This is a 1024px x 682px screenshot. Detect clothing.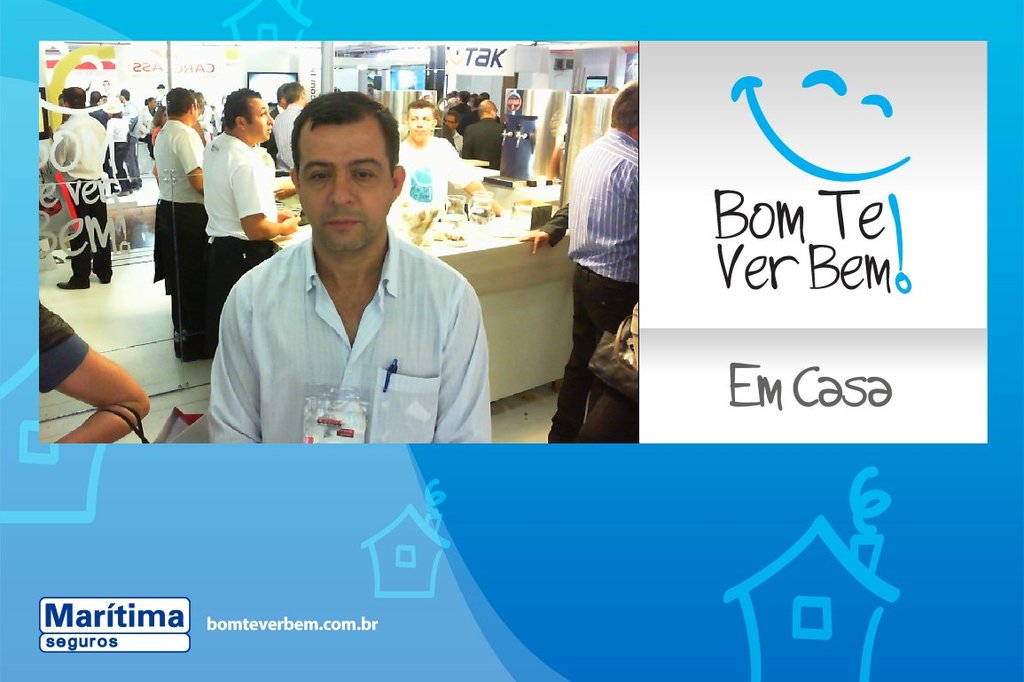
x1=542 y1=124 x2=647 y2=441.
